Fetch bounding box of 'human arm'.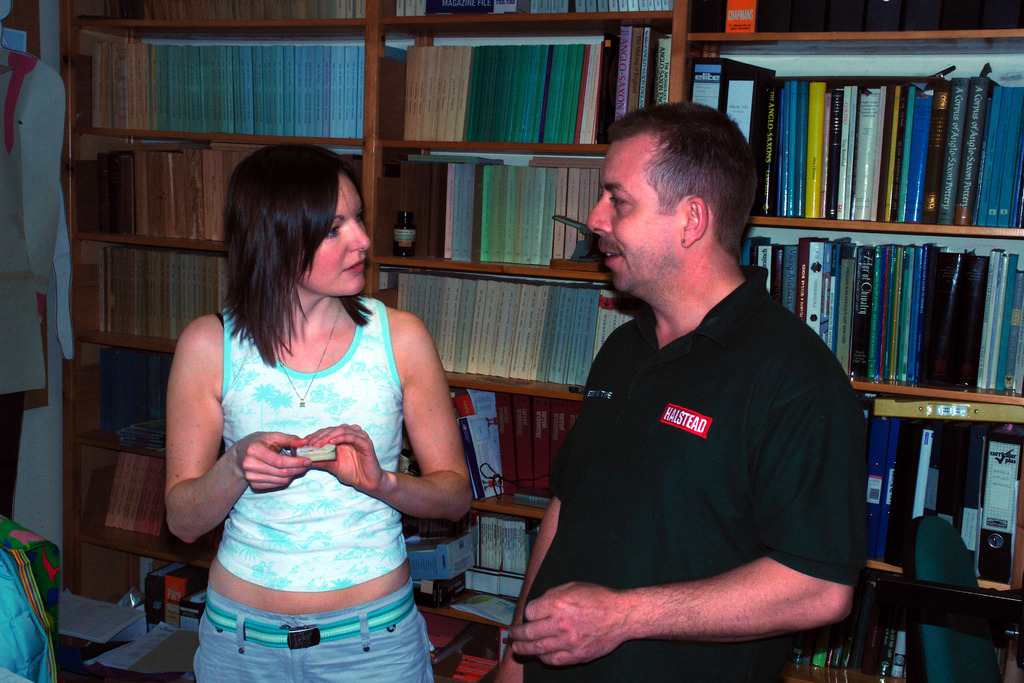
Bbox: bbox=[525, 393, 863, 660].
